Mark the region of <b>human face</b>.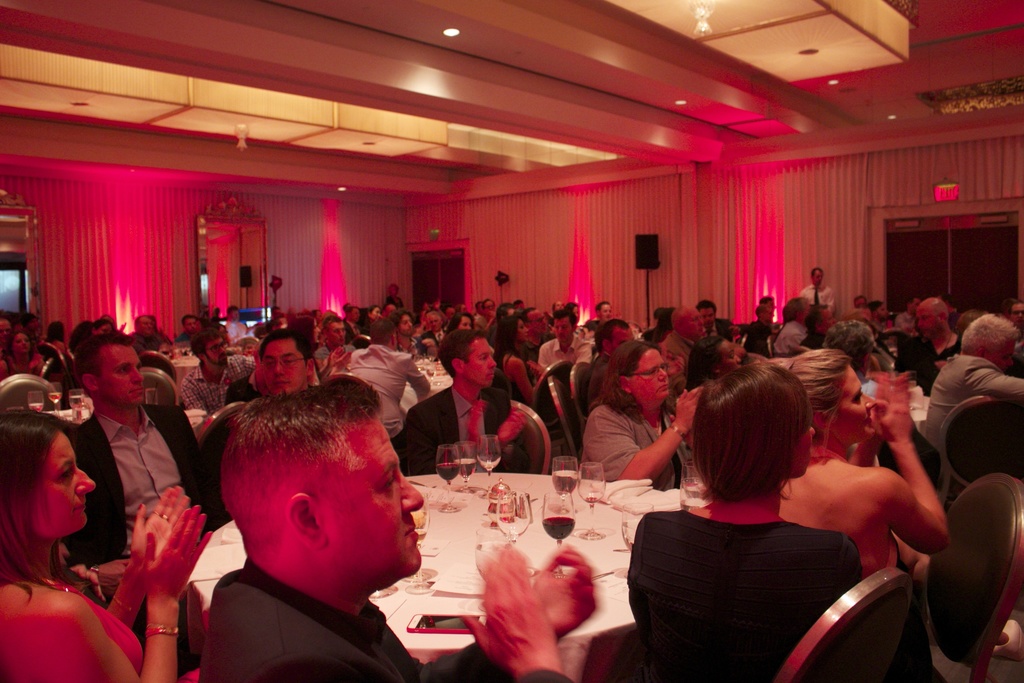
Region: [x1=258, y1=336, x2=304, y2=398].
